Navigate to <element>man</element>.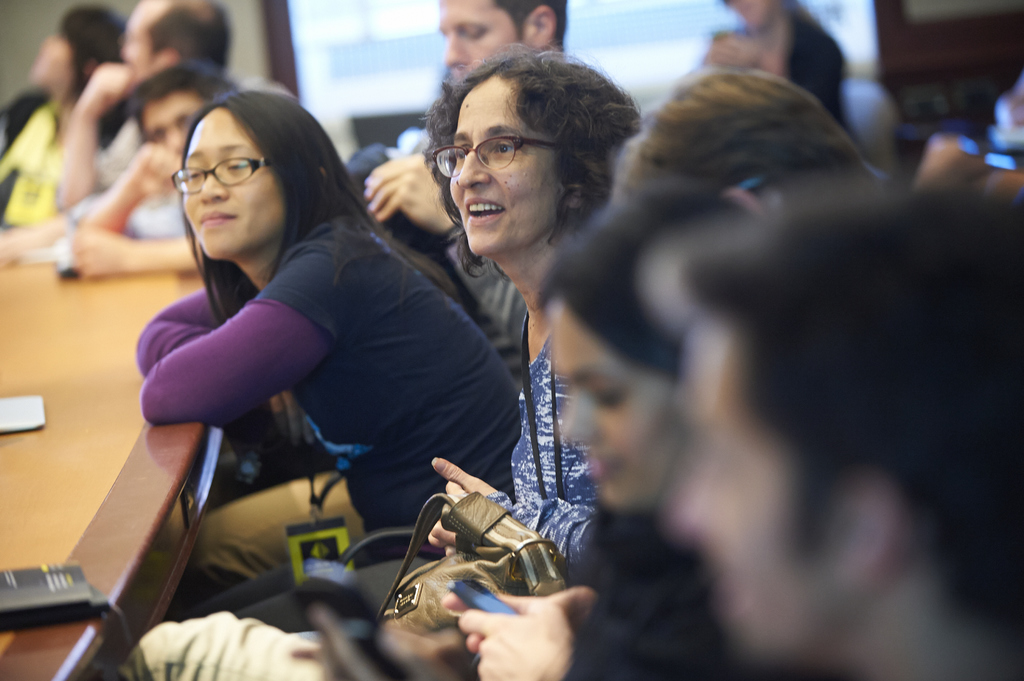
Navigation target: x1=356 y1=0 x2=570 y2=363.
